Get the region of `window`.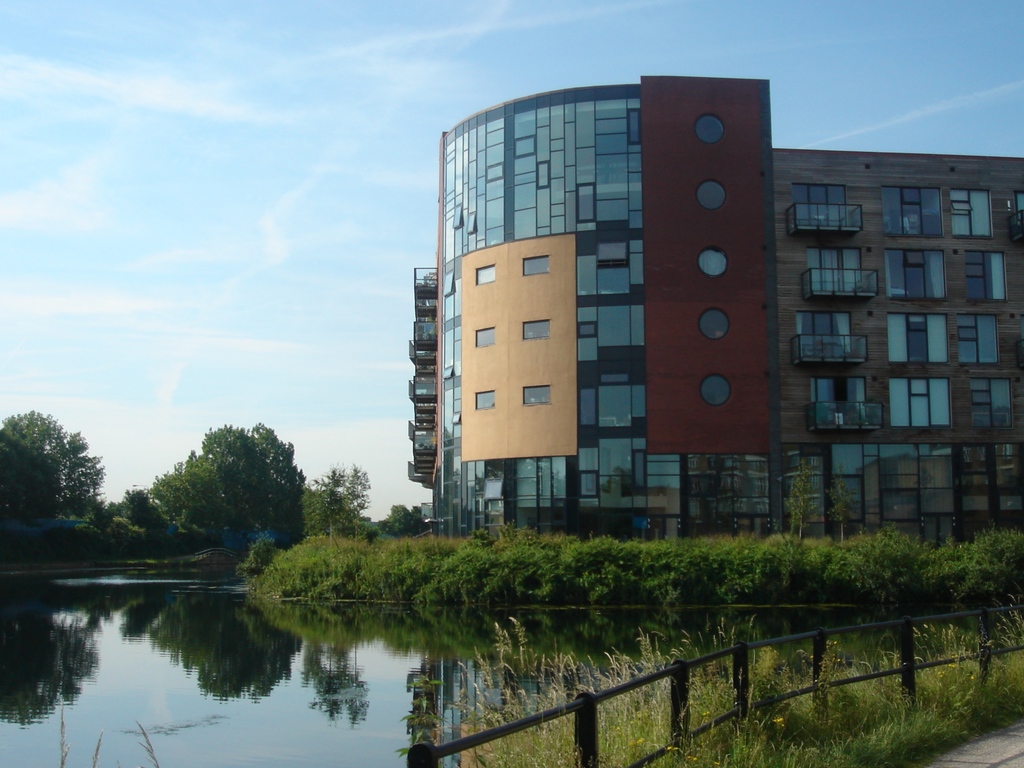
521, 315, 549, 342.
